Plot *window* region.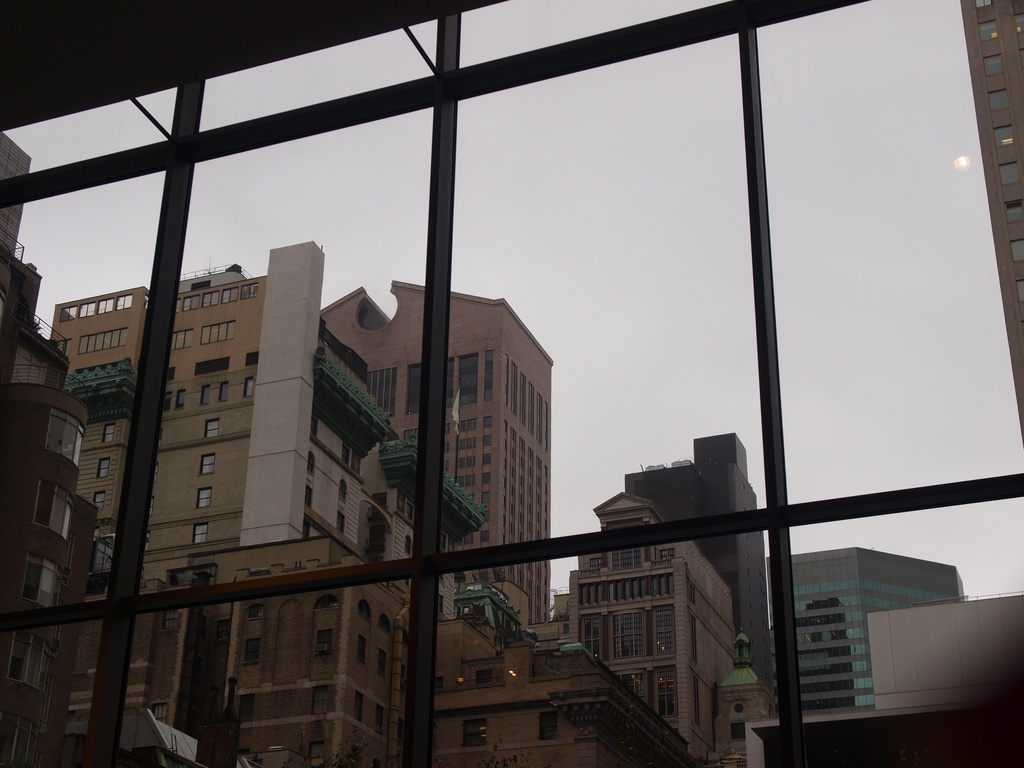
Plotted at rect(159, 609, 179, 632).
